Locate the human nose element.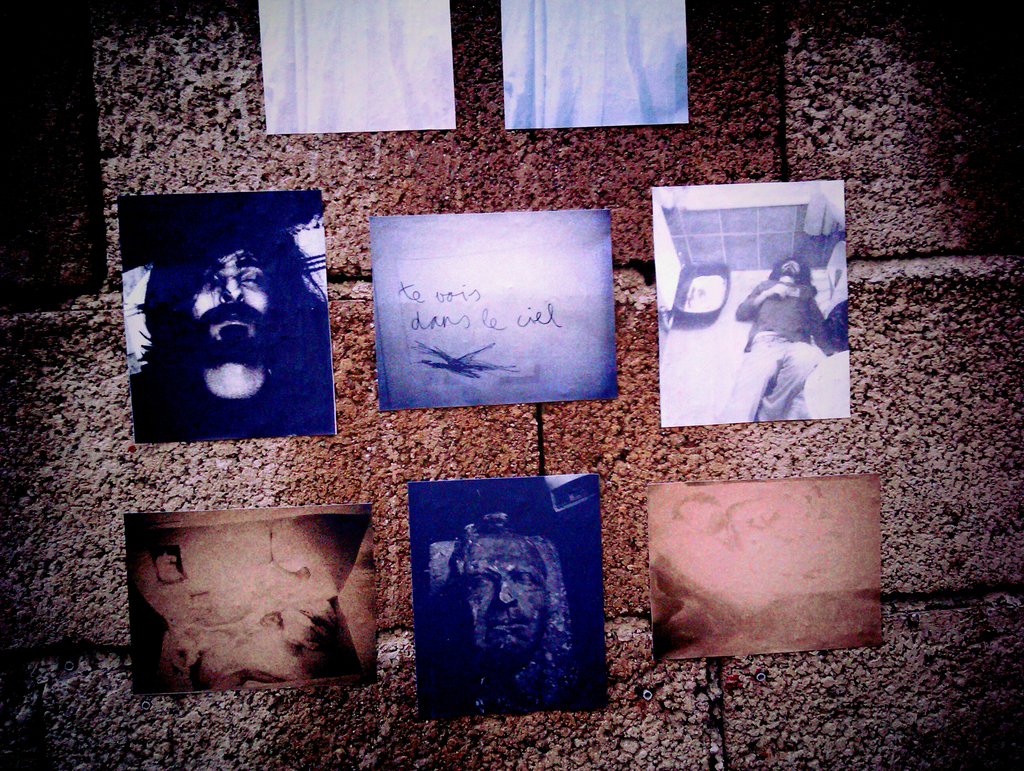
Element bbox: rect(218, 273, 244, 300).
